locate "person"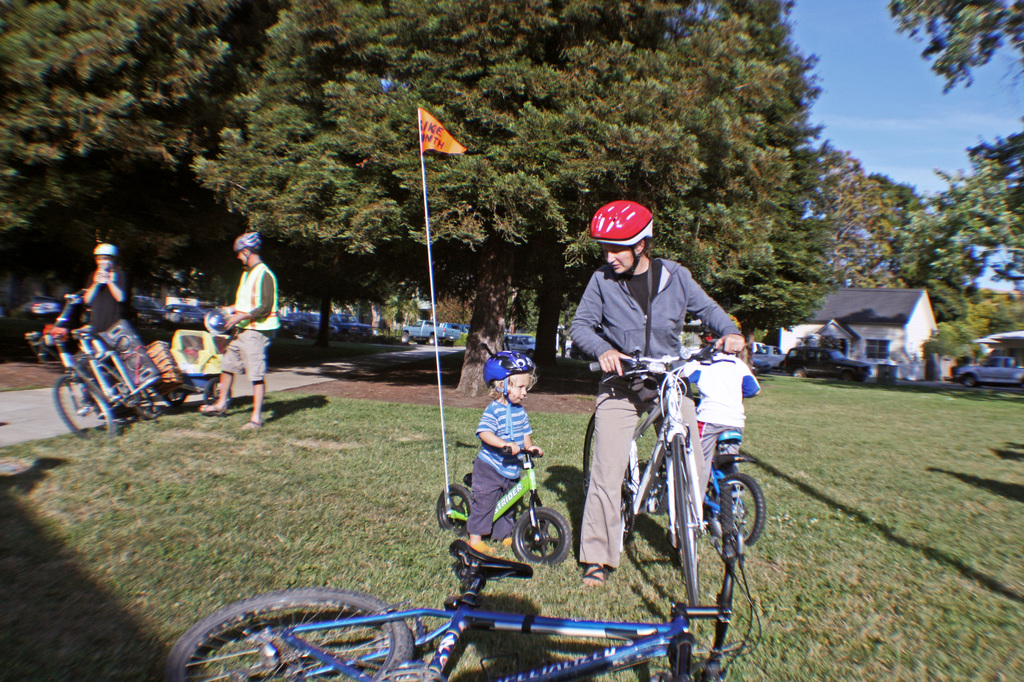
x1=682, y1=341, x2=760, y2=532
